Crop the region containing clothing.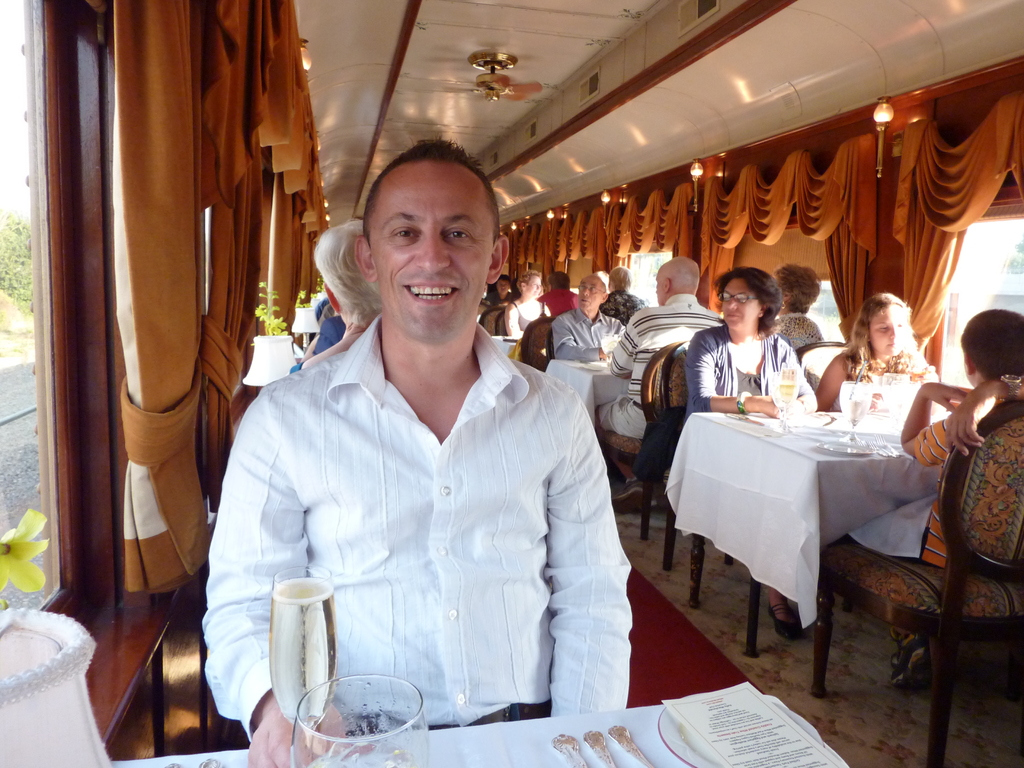
Crop region: select_region(222, 286, 616, 745).
